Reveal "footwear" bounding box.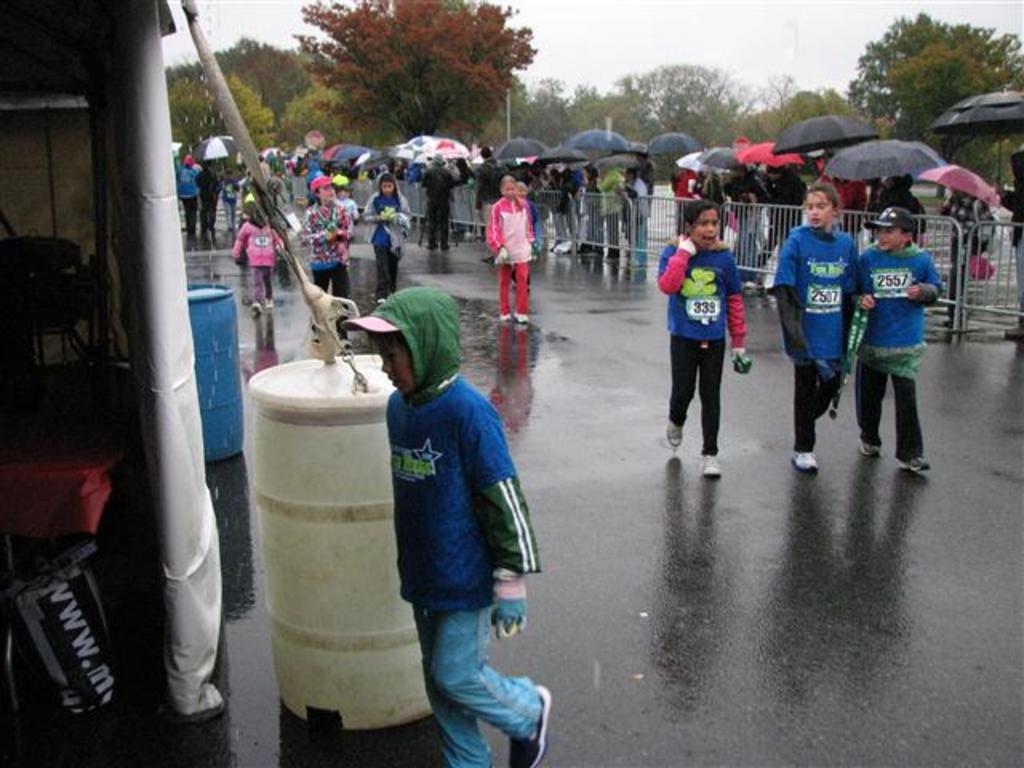
Revealed: bbox=(371, 286, 389, 309).
